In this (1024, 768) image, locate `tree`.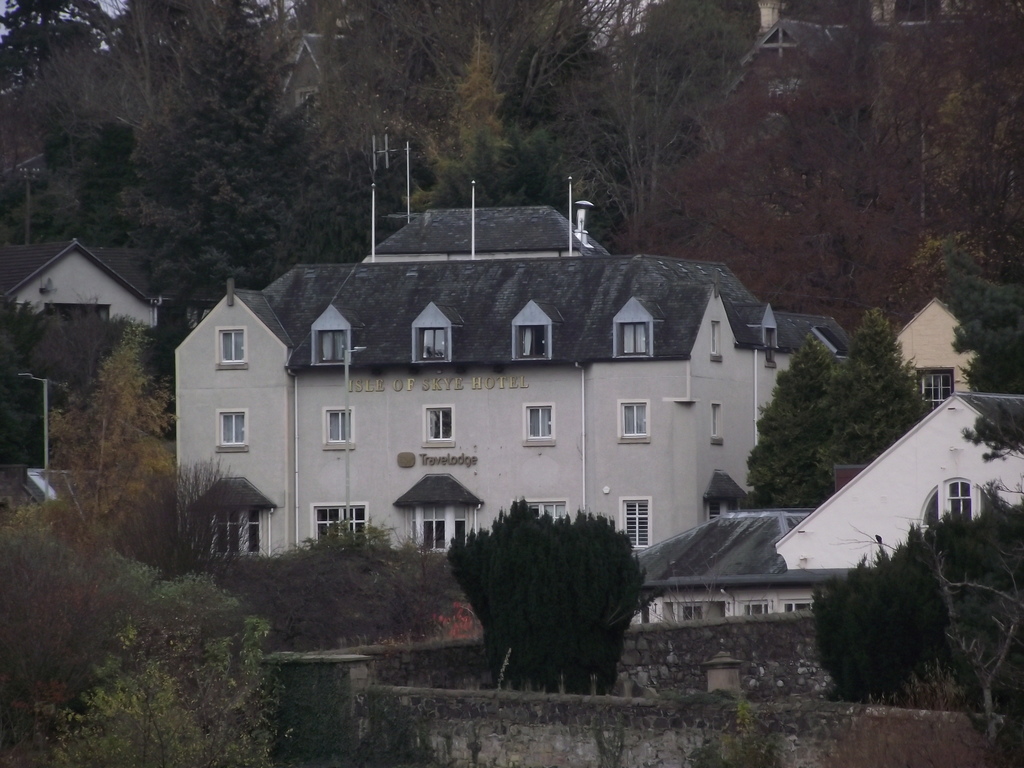
Bounding box: box=[942, 246, 1023, 463].
